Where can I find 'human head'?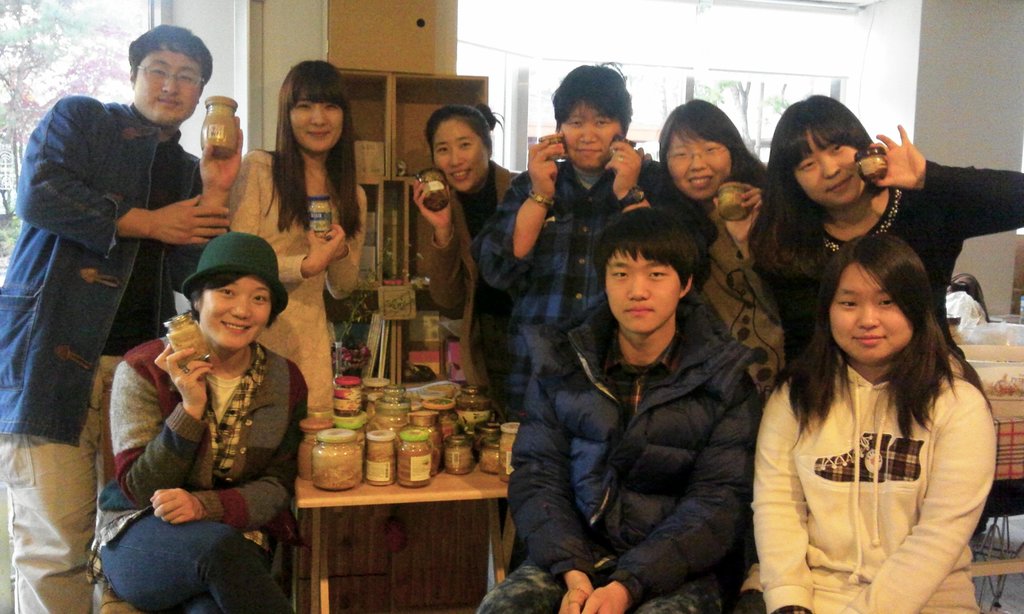
You can find it at (827,233,917,365).
